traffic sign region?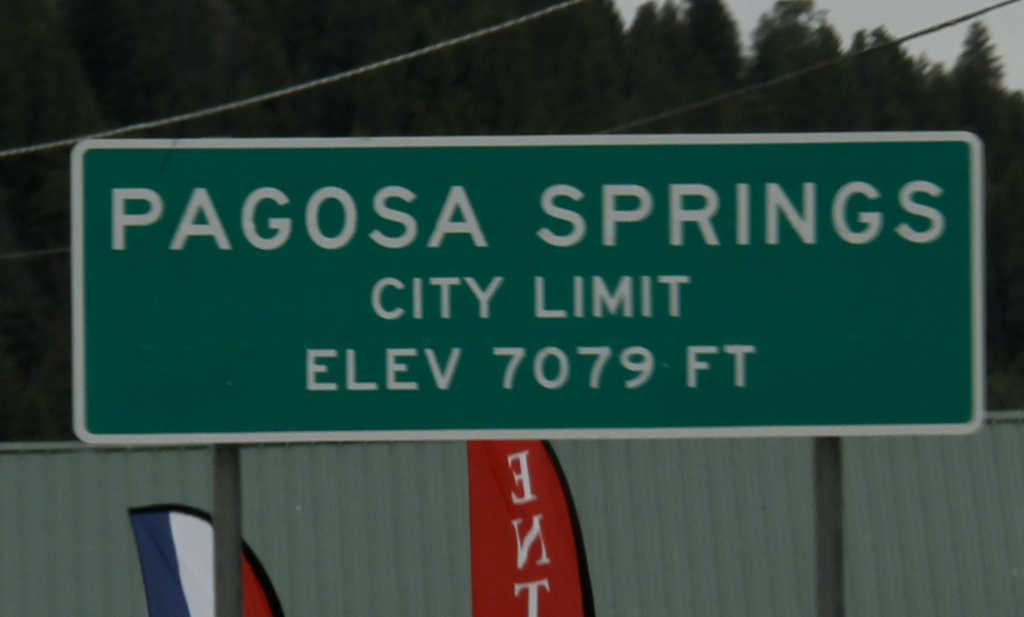
box=[72, 133, 984, 446]
